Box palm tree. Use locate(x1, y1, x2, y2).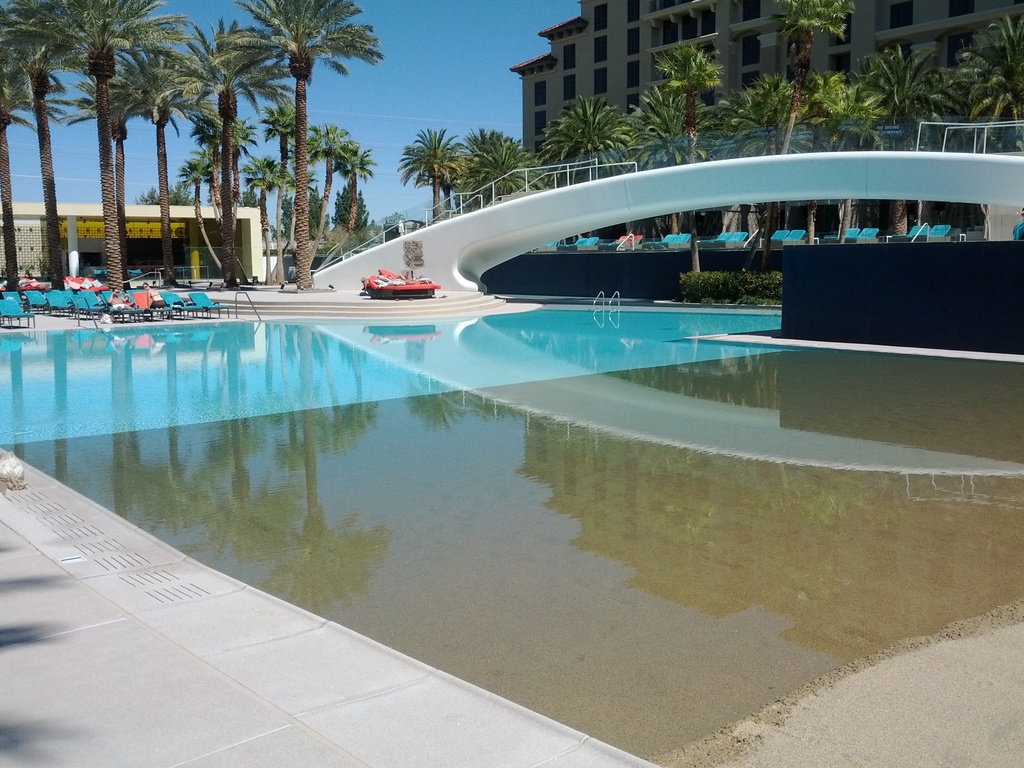
locate(544, 97, 636, 156).
